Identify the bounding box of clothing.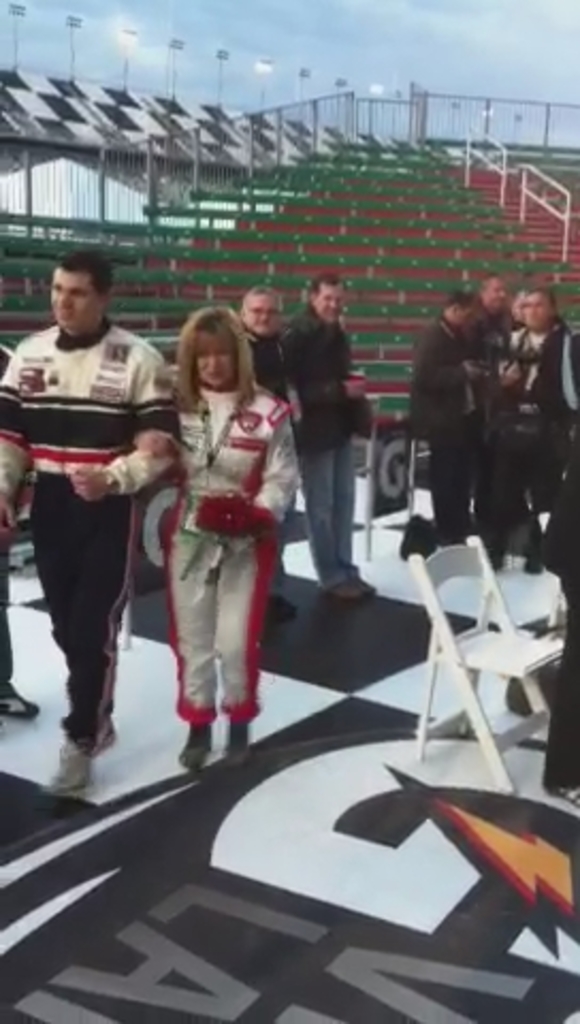
detection(158, 380, 299, 723).
